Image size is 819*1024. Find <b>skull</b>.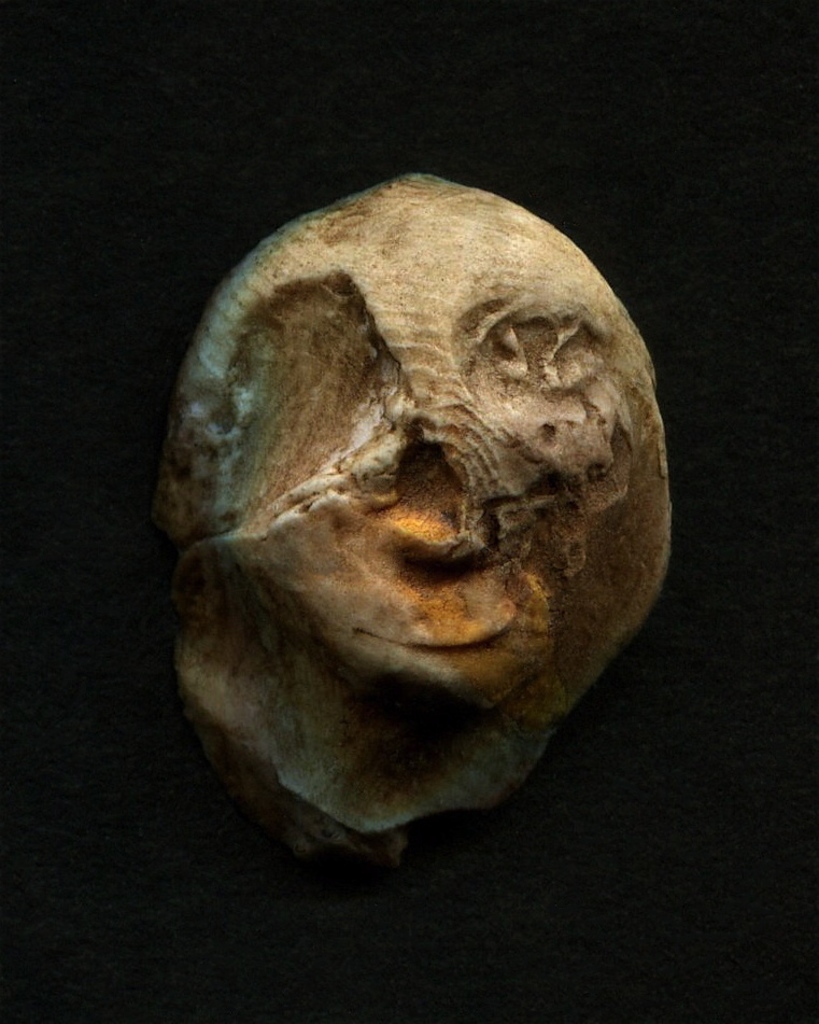
(x1=164, y1=212, x2=679, y2=884).
